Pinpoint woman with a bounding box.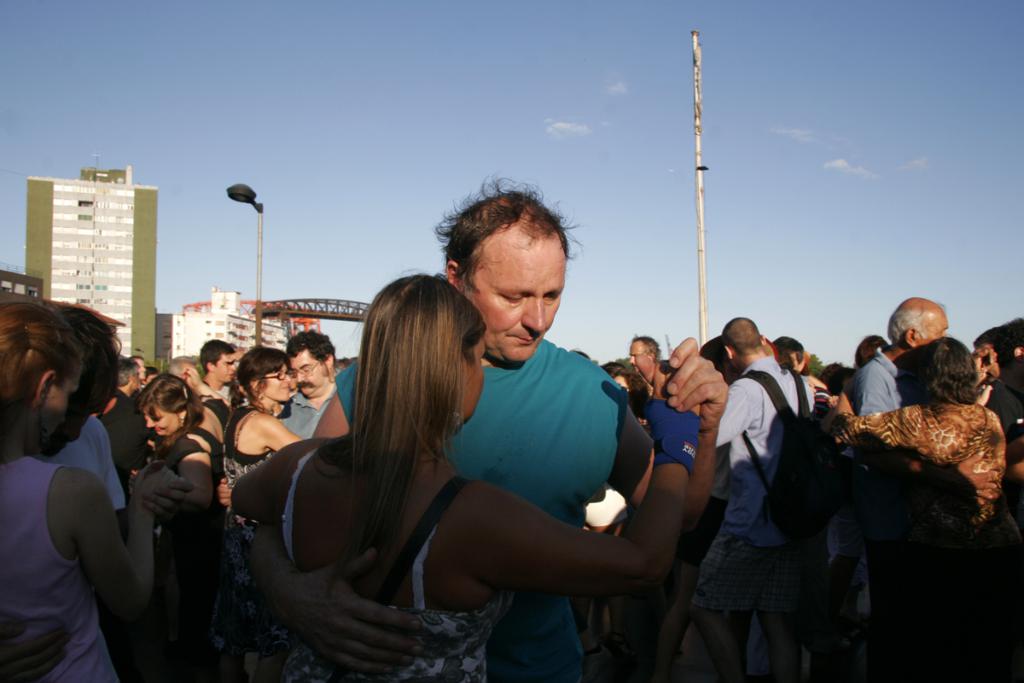
(left=825, top=334, right=1007, bottom=529).
